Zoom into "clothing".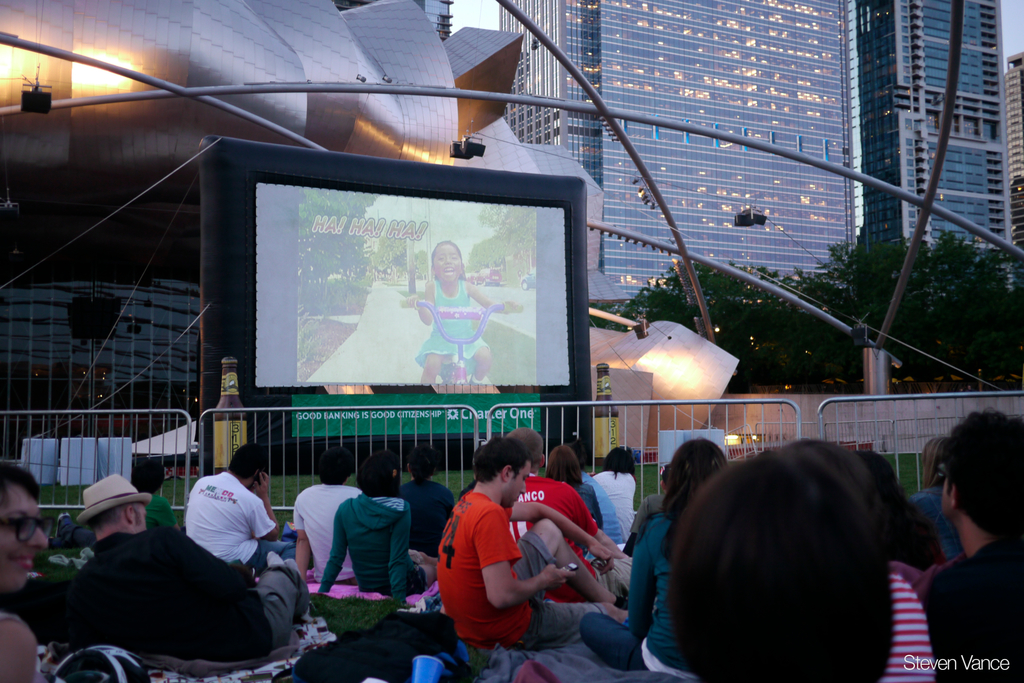
Zoom target: (886,570,948,682).
